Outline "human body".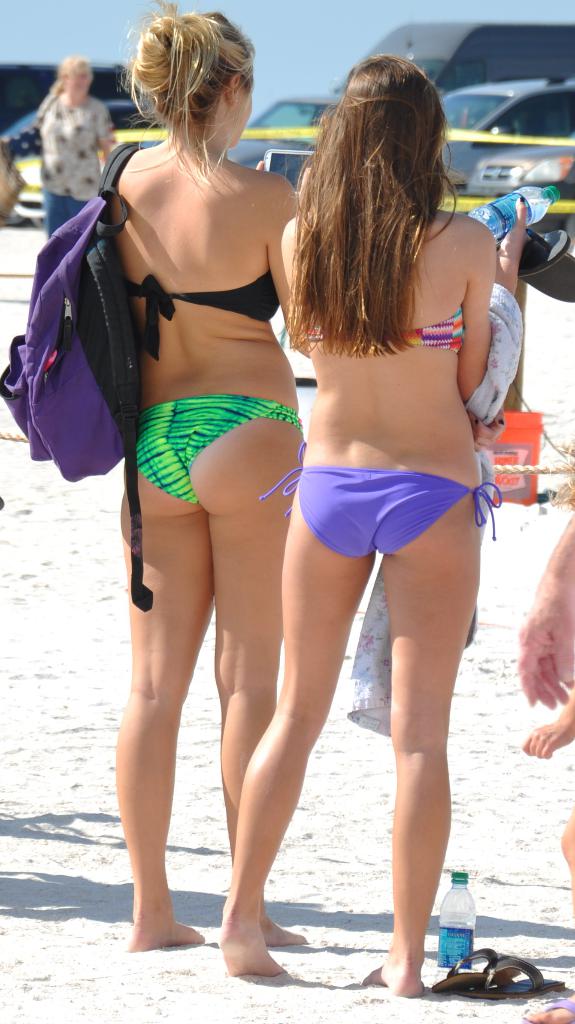
Outline: 31 90 112 239.
